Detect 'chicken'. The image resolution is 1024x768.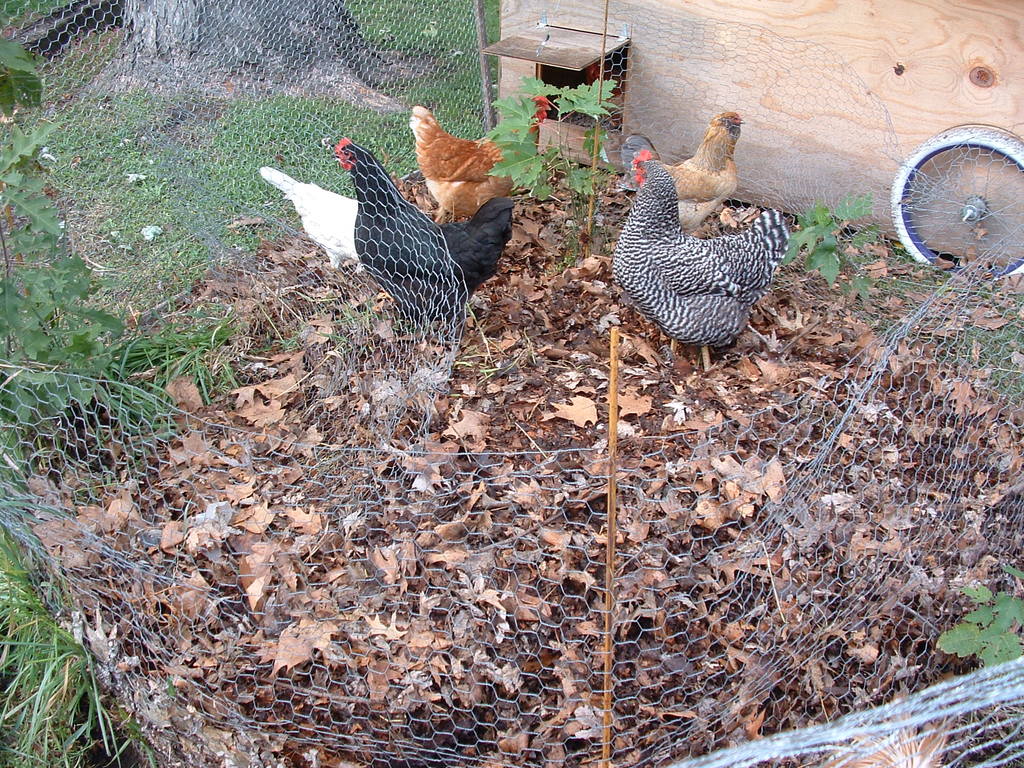
(left=607, top=102, right=745, bottom=237).
